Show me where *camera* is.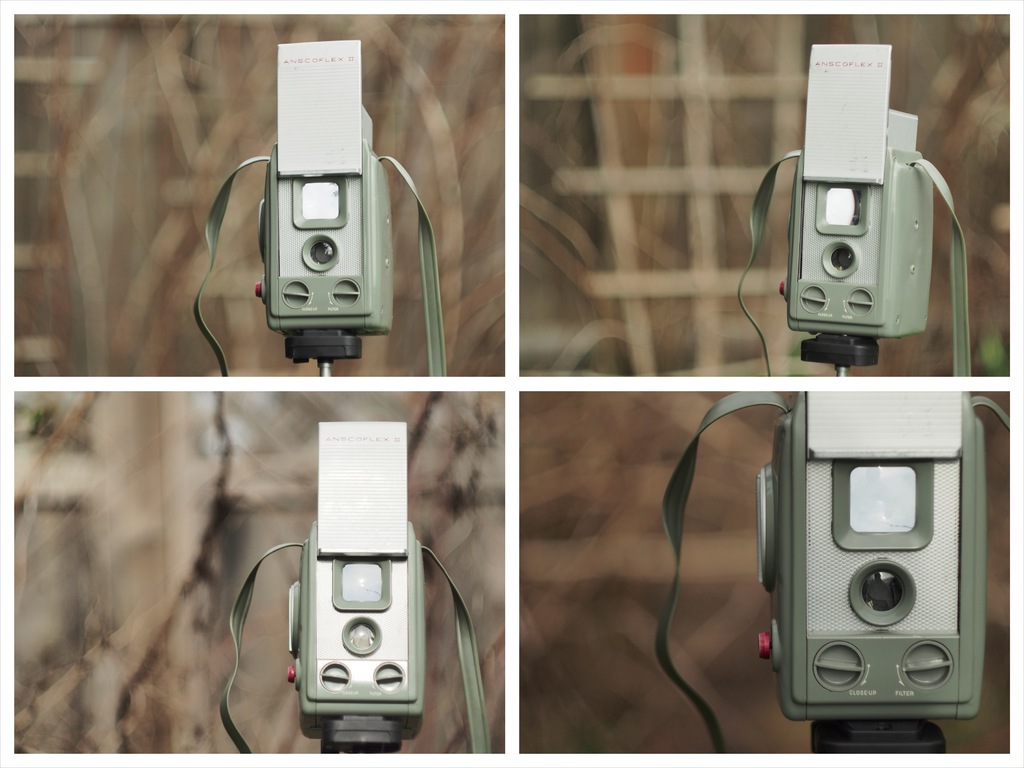
*camera* is at box(756, 393, 991, 723).
